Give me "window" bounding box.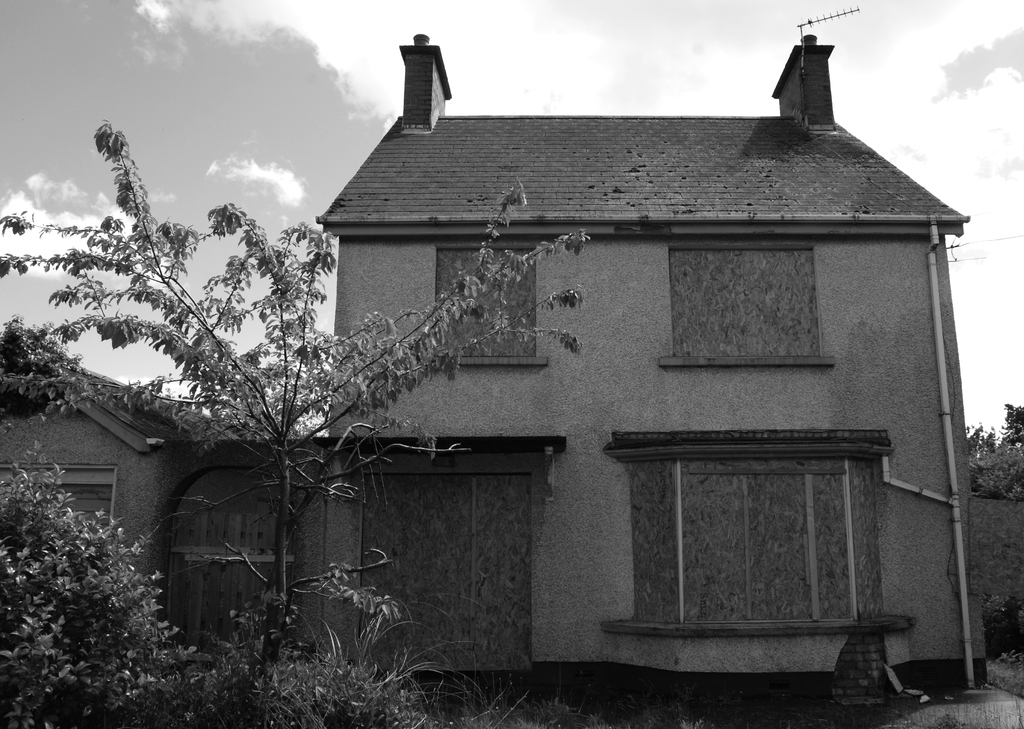
[431, 249, 545, 368].
